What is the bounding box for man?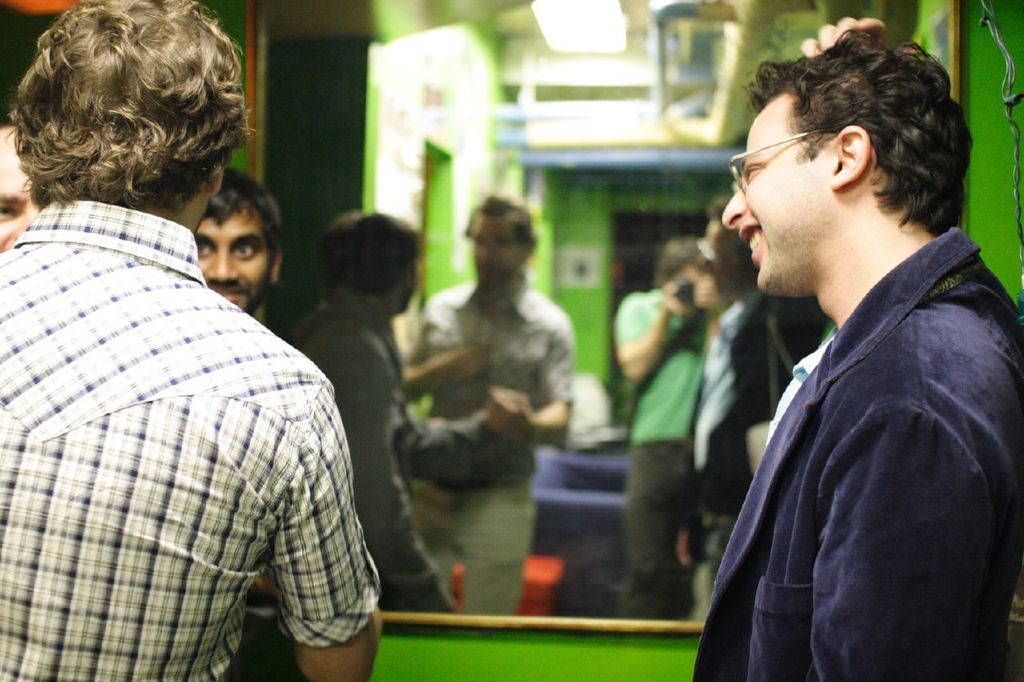
<box>0,0,383,681</box>.
